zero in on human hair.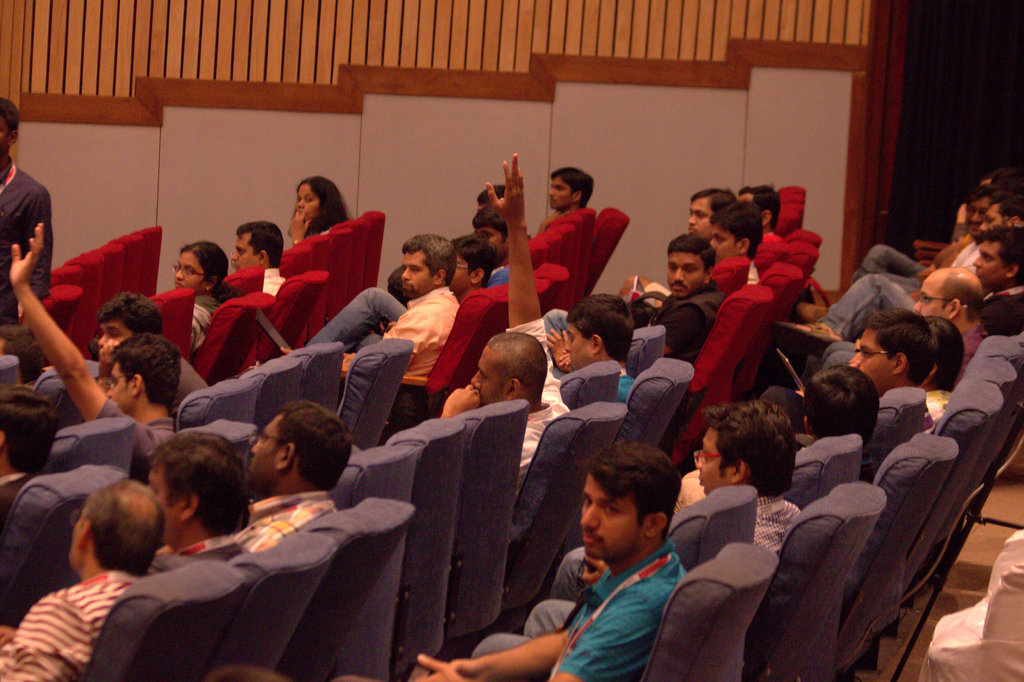
Zeroed in: left=145, top=431, right=248, bottom=533.
